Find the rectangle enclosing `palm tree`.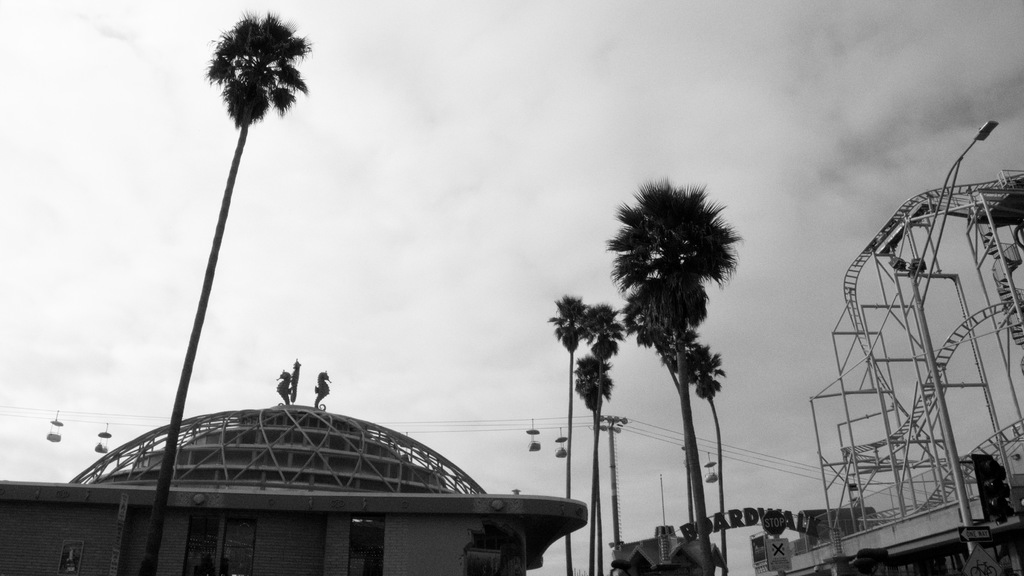
box=[562, 287, 582, 522].
